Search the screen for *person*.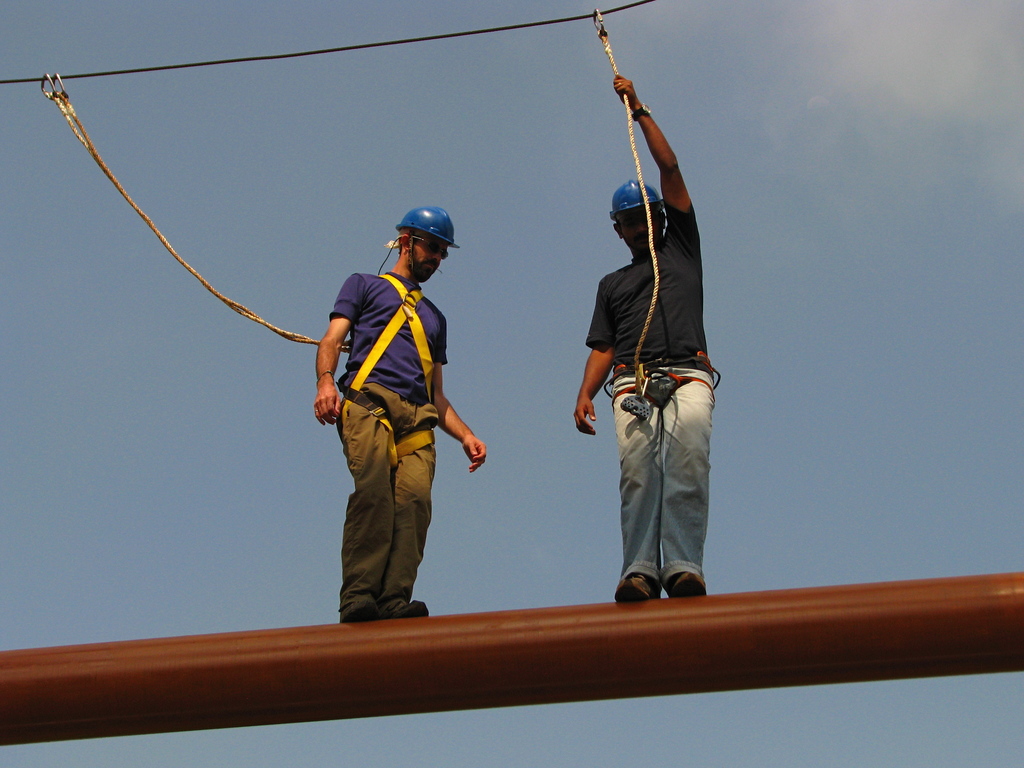
Found at <box>566,76,736,616</box>.
